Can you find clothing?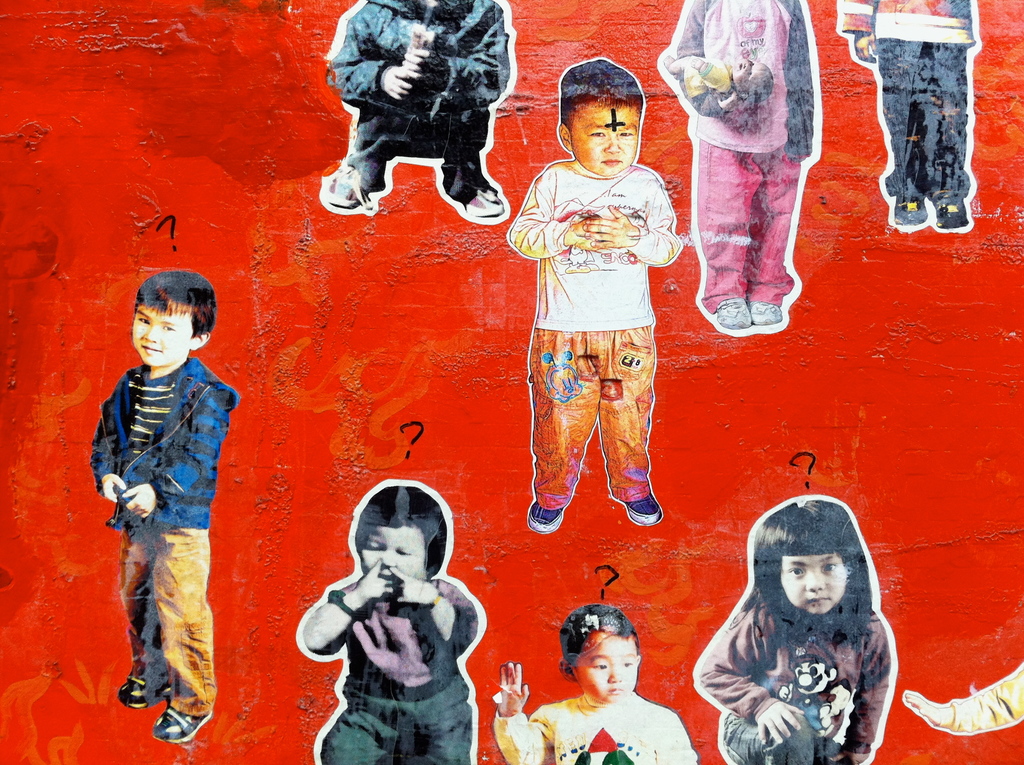
Yes, bounding box: (84,351,240,714).
